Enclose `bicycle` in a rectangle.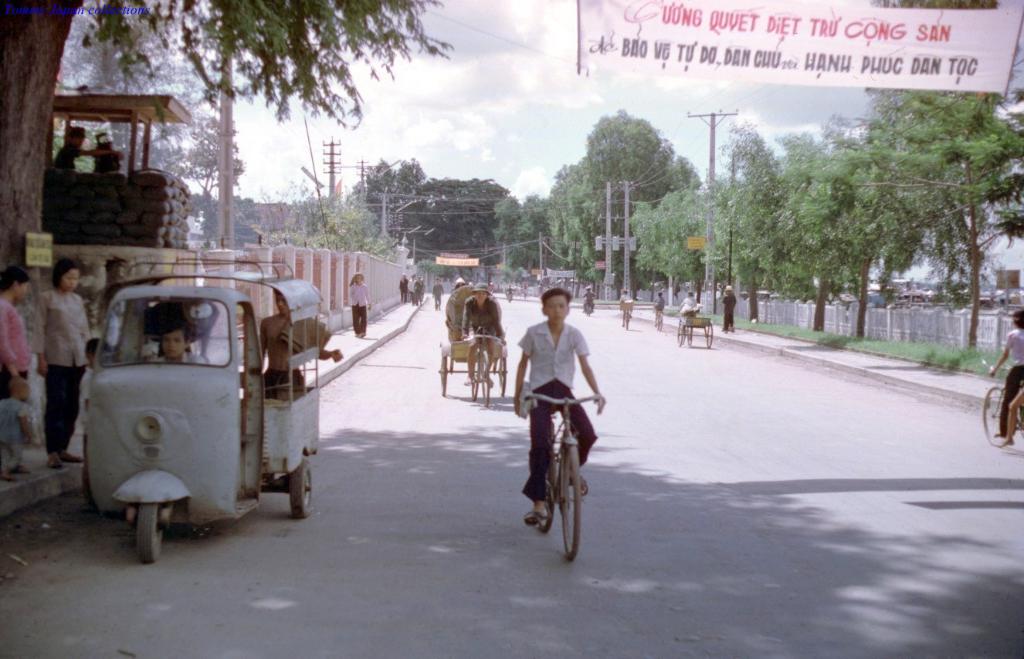
detection(517, 383, 598, 562).
